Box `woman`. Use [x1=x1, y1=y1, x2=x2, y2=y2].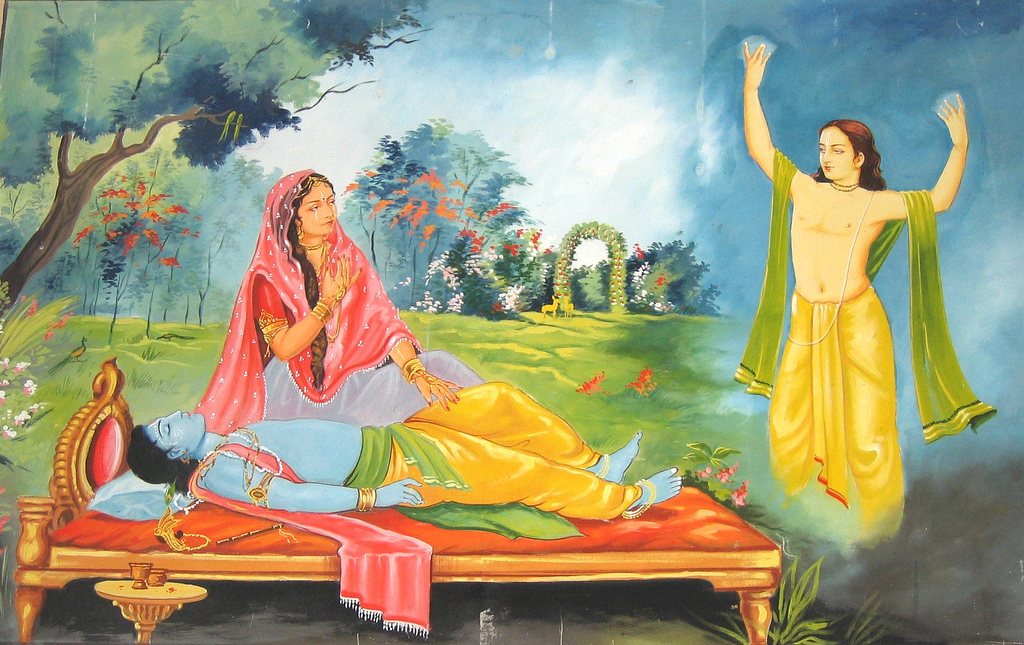
[x1=193, y1=172, x2=486, y2=436].
